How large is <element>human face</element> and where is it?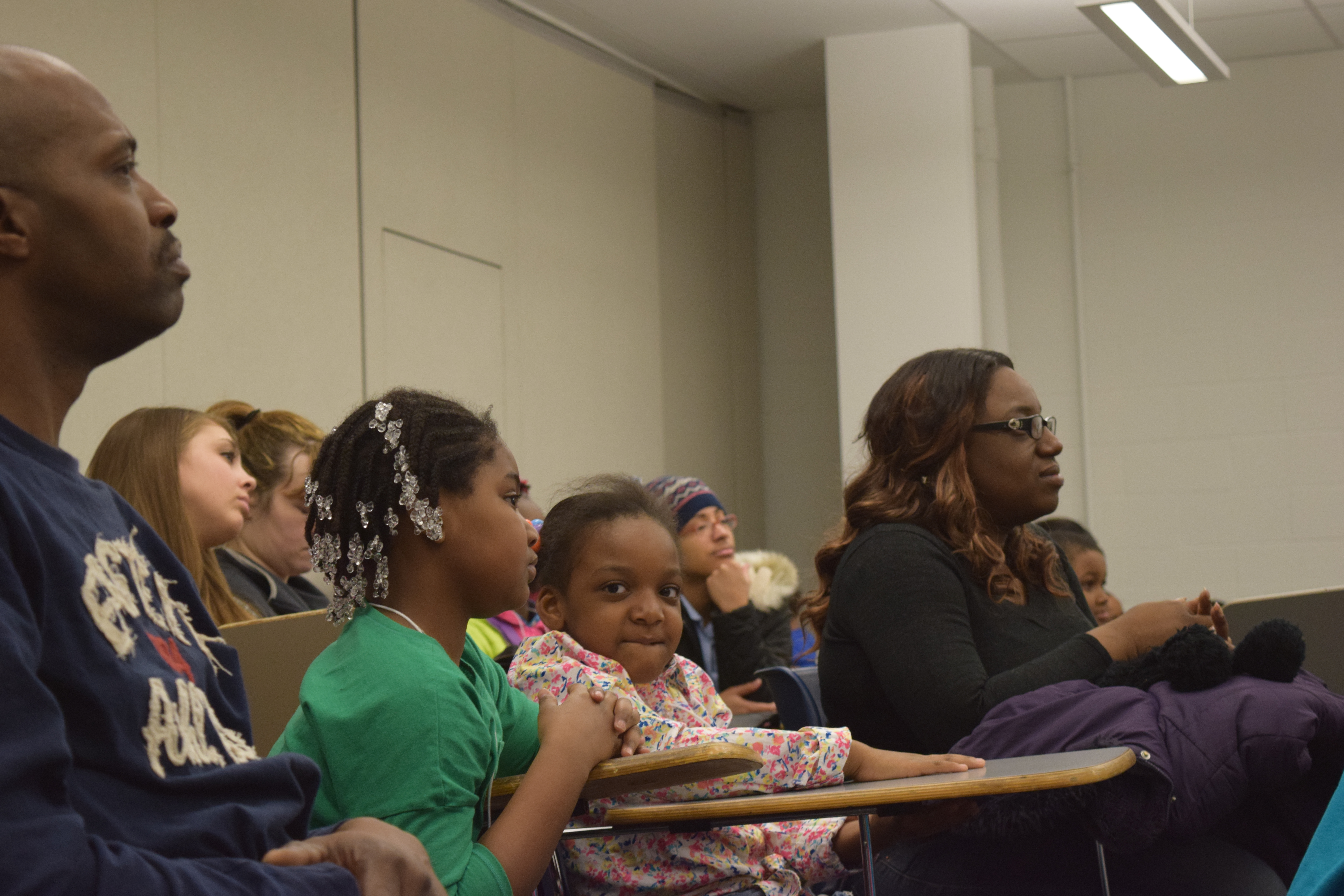
Bounding box: [216, 81, 238, 118].
